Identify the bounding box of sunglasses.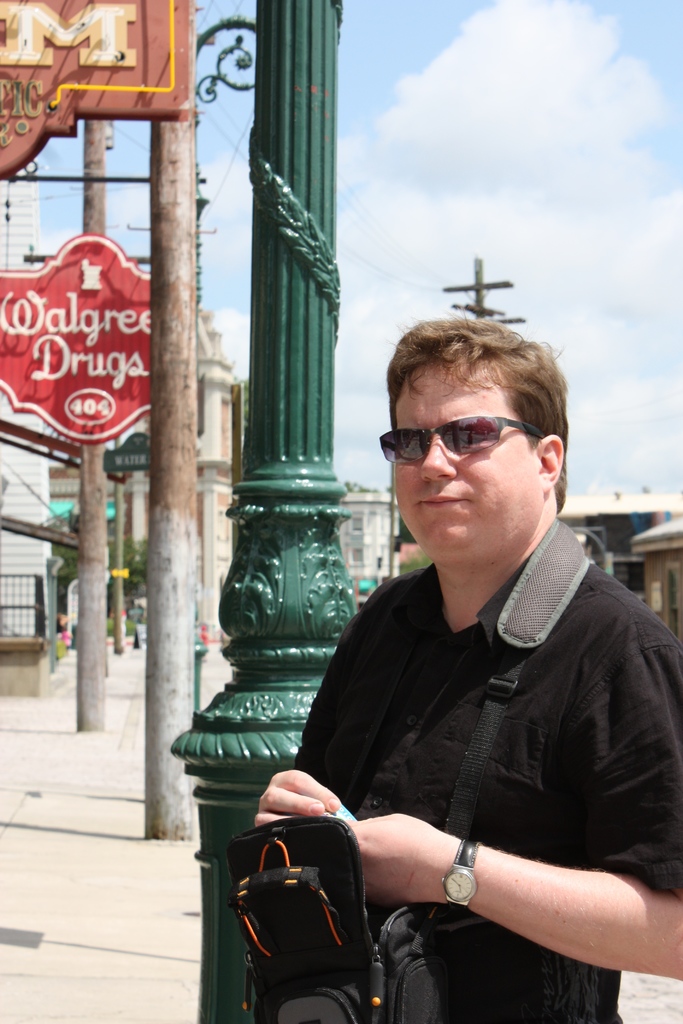
377,413,541,464.
